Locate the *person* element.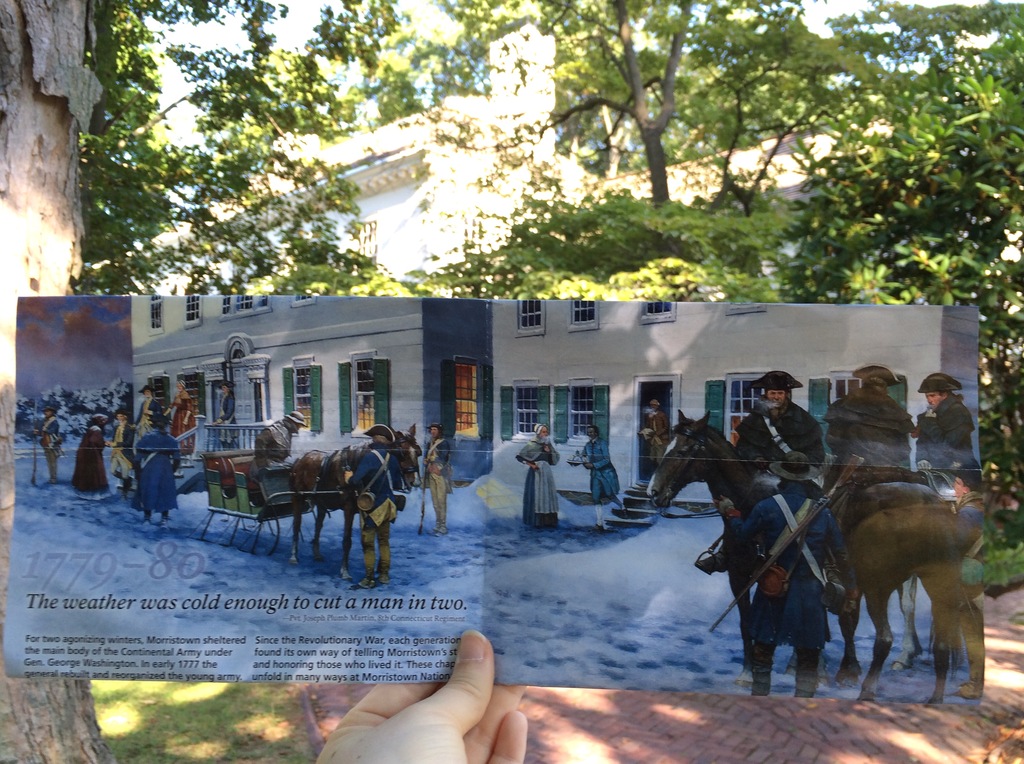
Element bbox: <bbox>102, 418, 134, 503</bbox>.
